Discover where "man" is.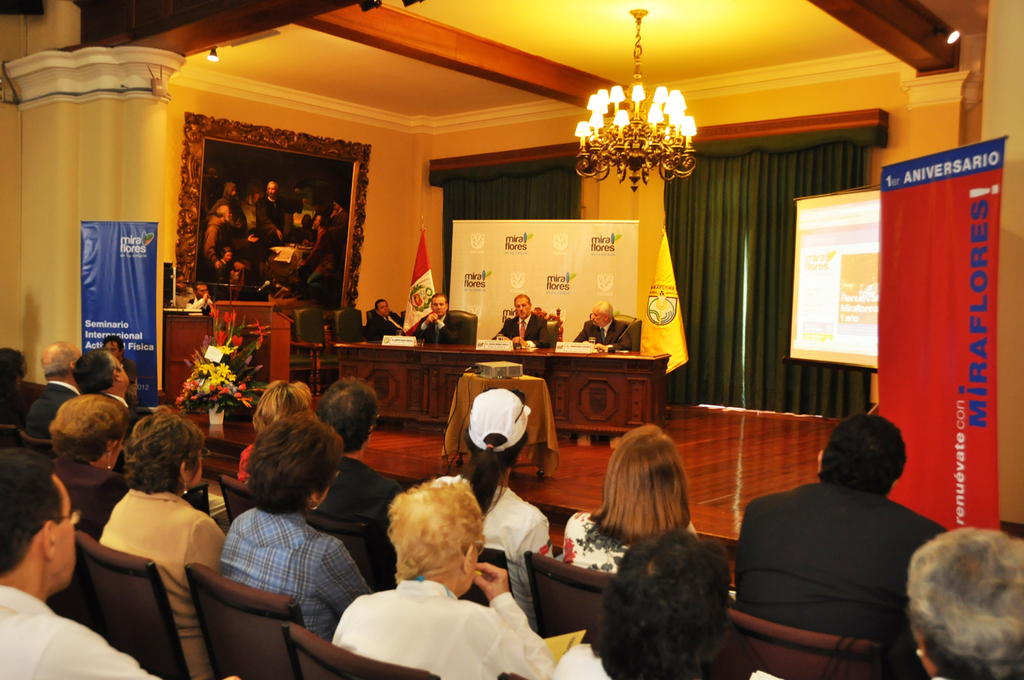
Discovered at (left=737, top=402, right=958, bottom=662).
